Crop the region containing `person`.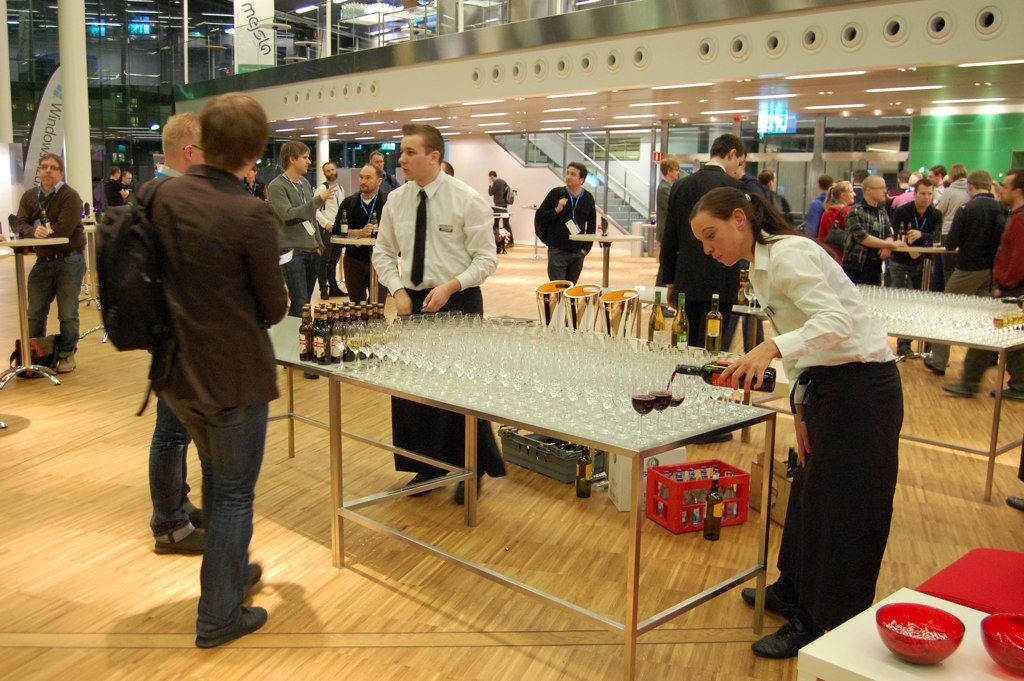
Crop region: [754, 166, 785, 213].
